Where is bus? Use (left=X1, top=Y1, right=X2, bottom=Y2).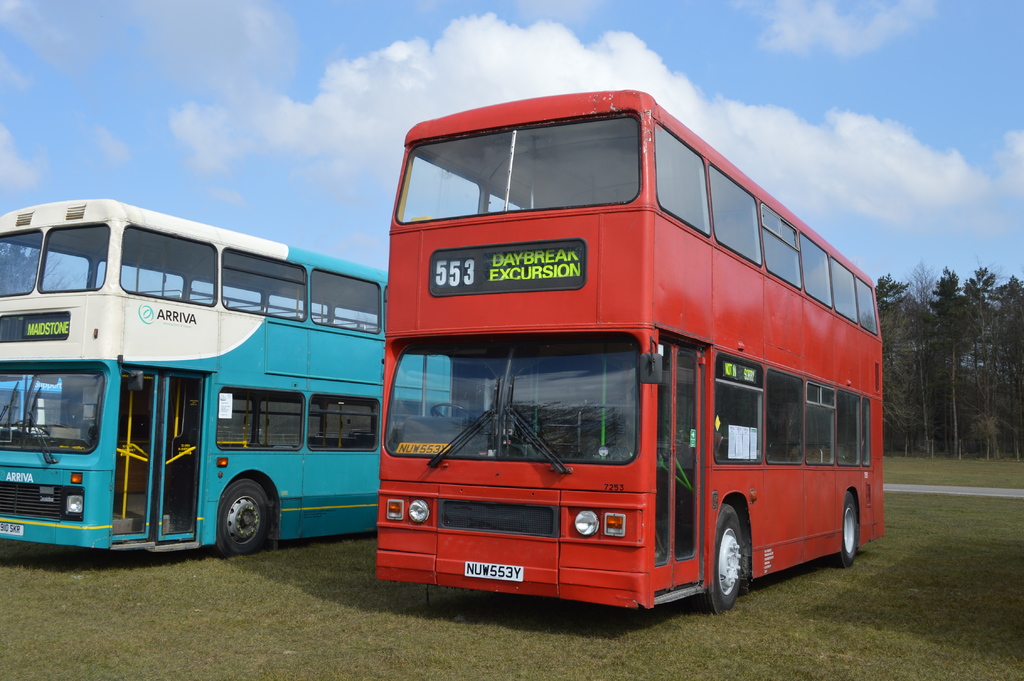
(left=0, top=199, right=452, bottom=557).
